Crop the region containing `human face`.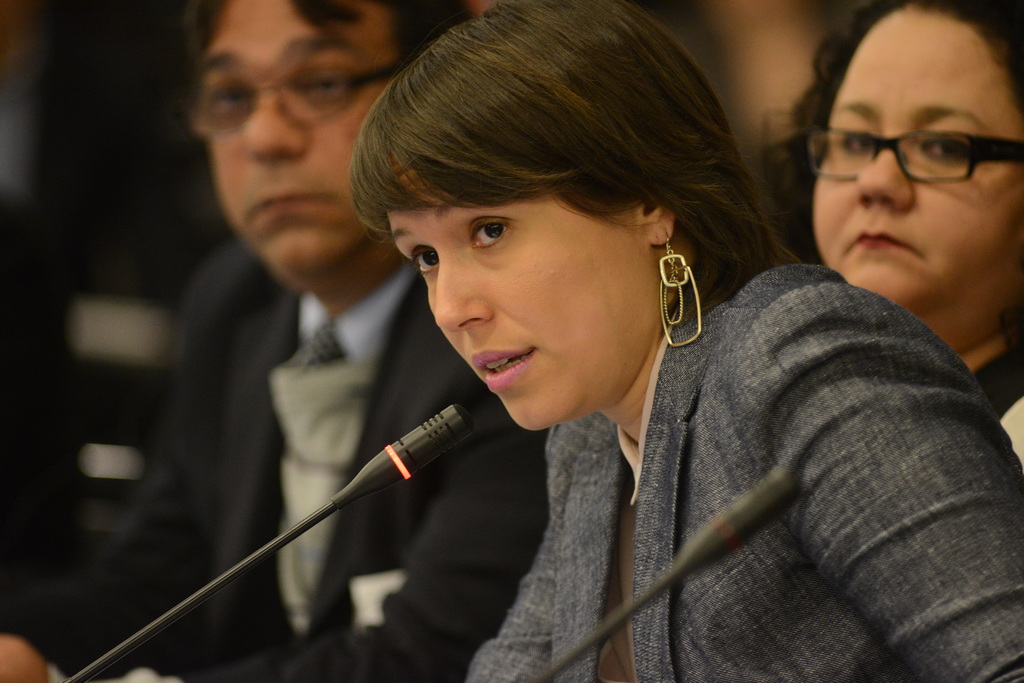
Crop region: (810,12,1023,319).
